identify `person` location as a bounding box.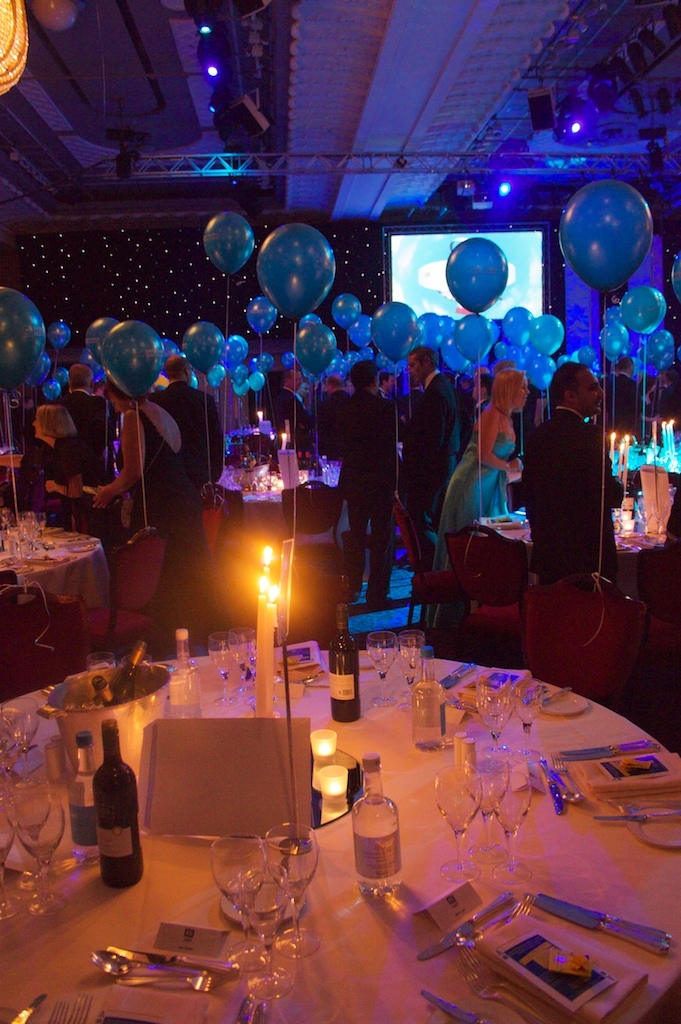
locate(427, 357, 546, 531).
